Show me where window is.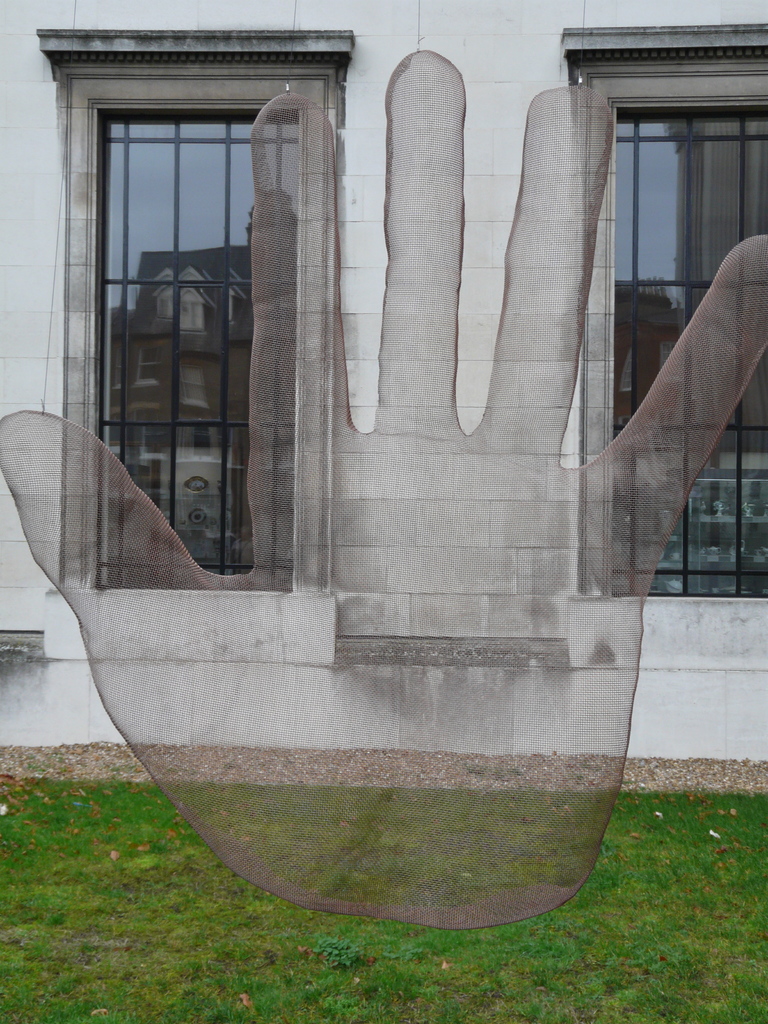
window is at left=57, top=65, right=344, bottom=591.
